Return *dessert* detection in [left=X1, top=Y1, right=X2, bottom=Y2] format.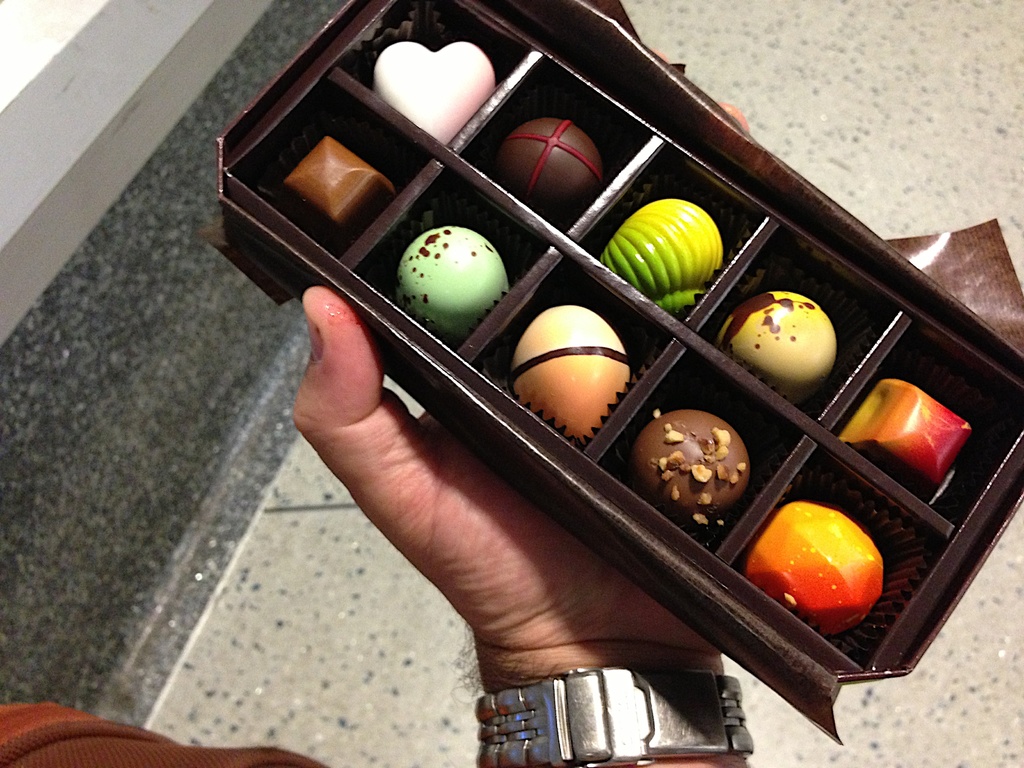
[left=397, top=226, right=505, bottom=341].
